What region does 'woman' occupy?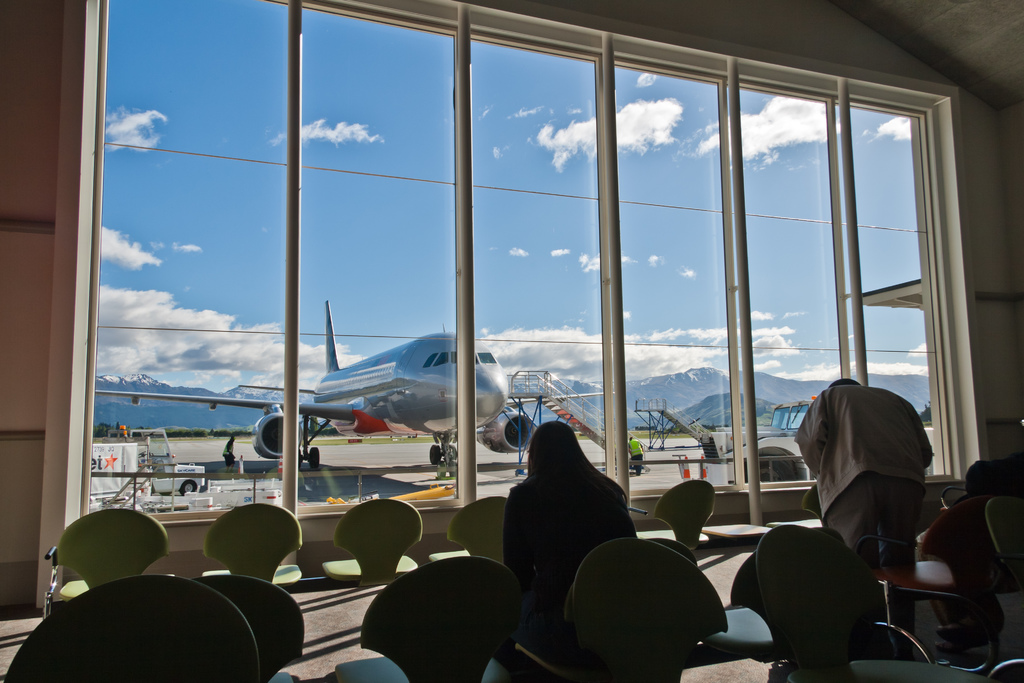
[502, 419, 637, 661].
